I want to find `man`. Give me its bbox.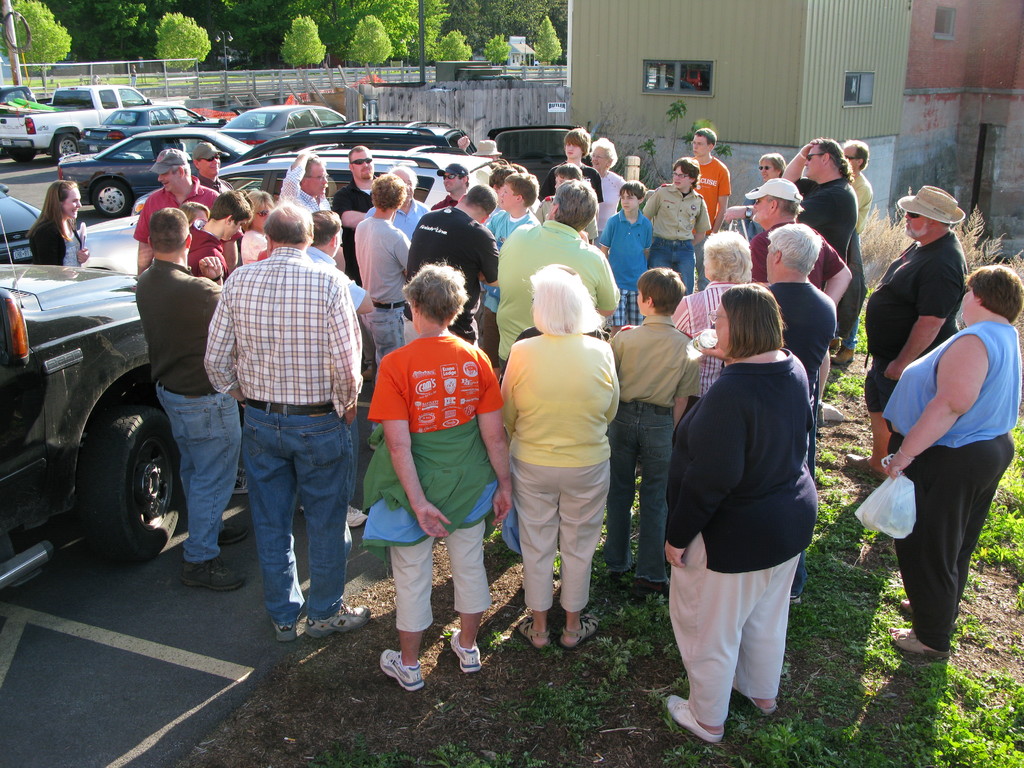
[277, 147, 344, 268].
